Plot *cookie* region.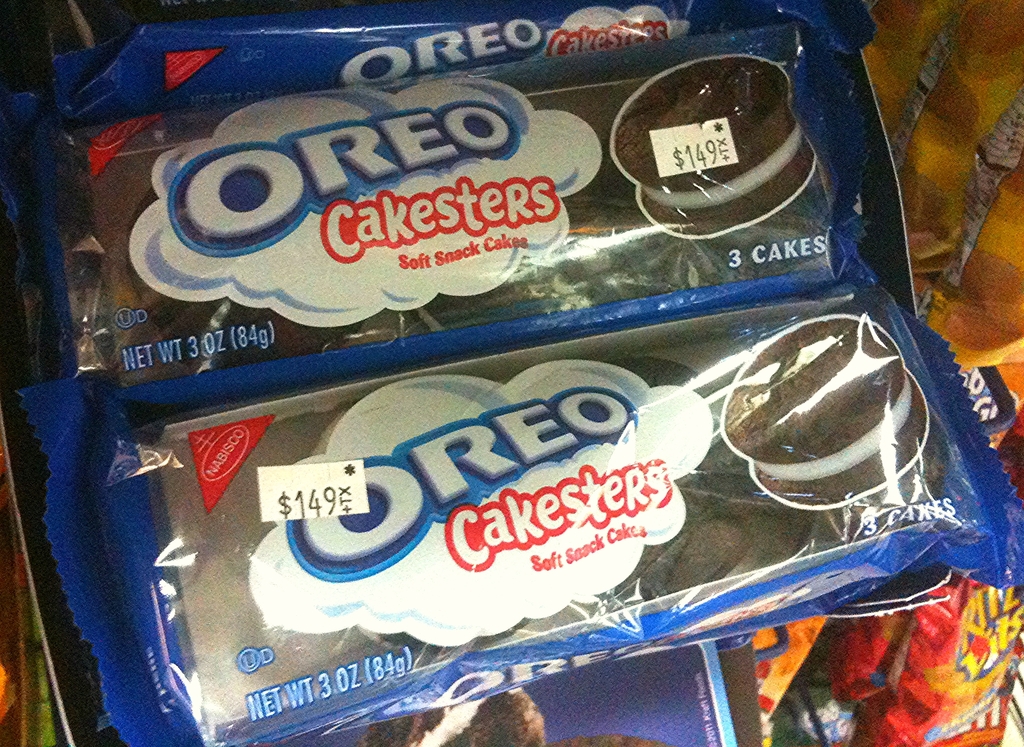
Plotted at 608/52/820/238.
